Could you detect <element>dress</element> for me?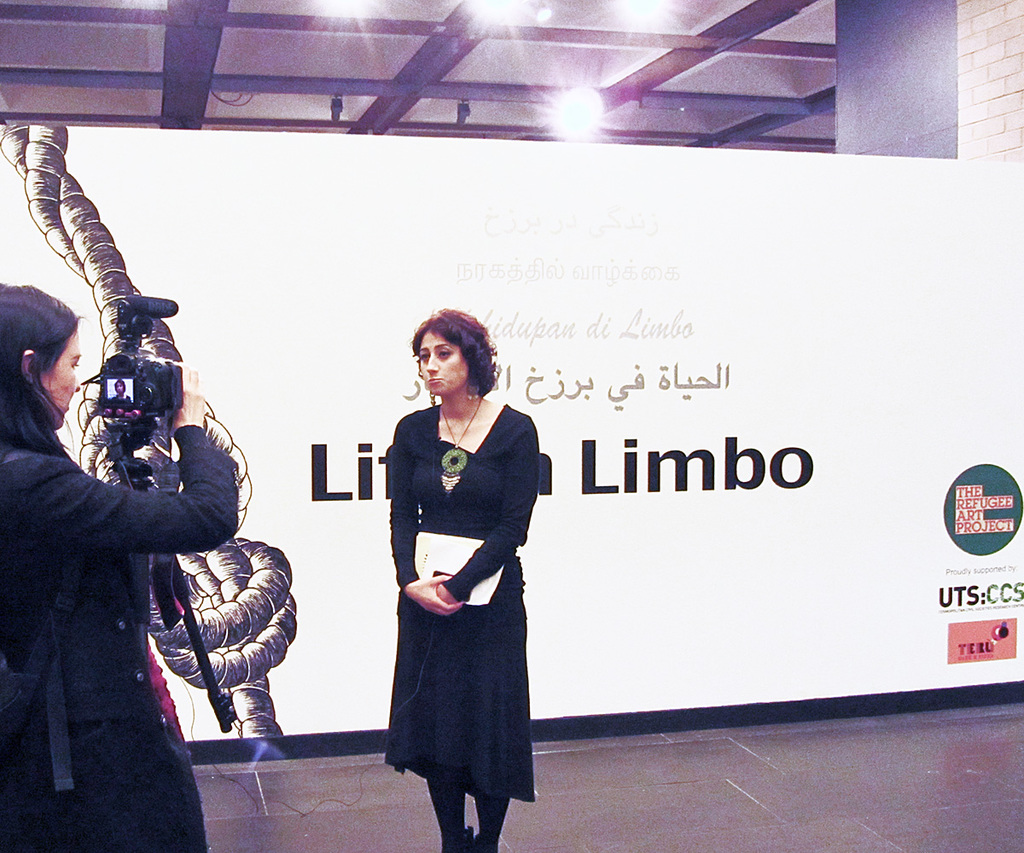
Detection result: Rect(381, 396, 549, 809).
